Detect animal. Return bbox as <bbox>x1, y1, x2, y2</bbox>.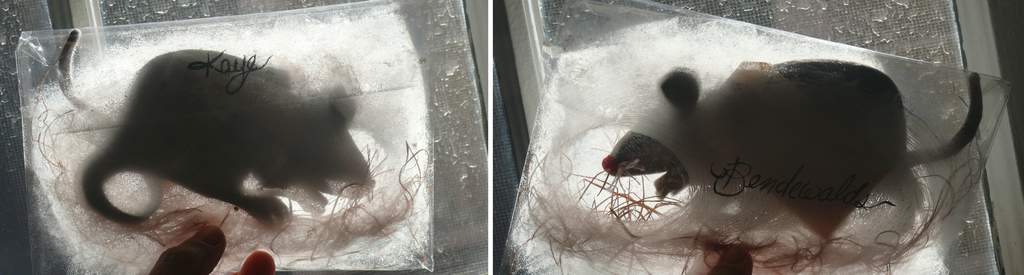
<bbox>601, 71, 988, 271</bbox>.
